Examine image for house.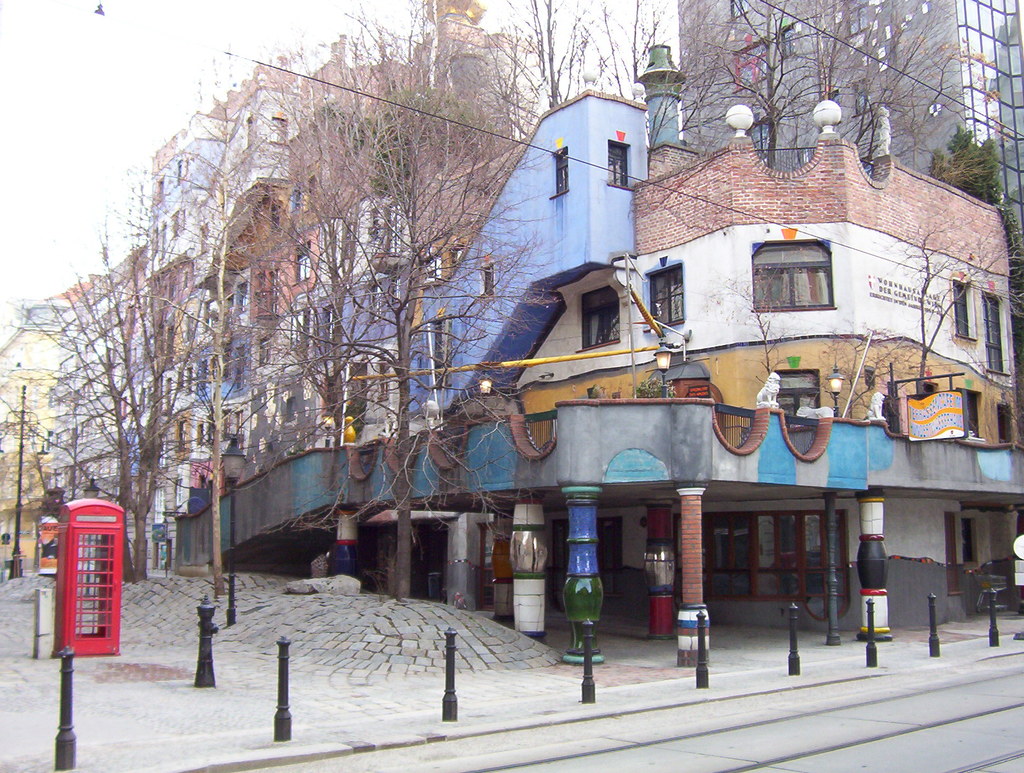
Examination result: 583/18/870/653.
